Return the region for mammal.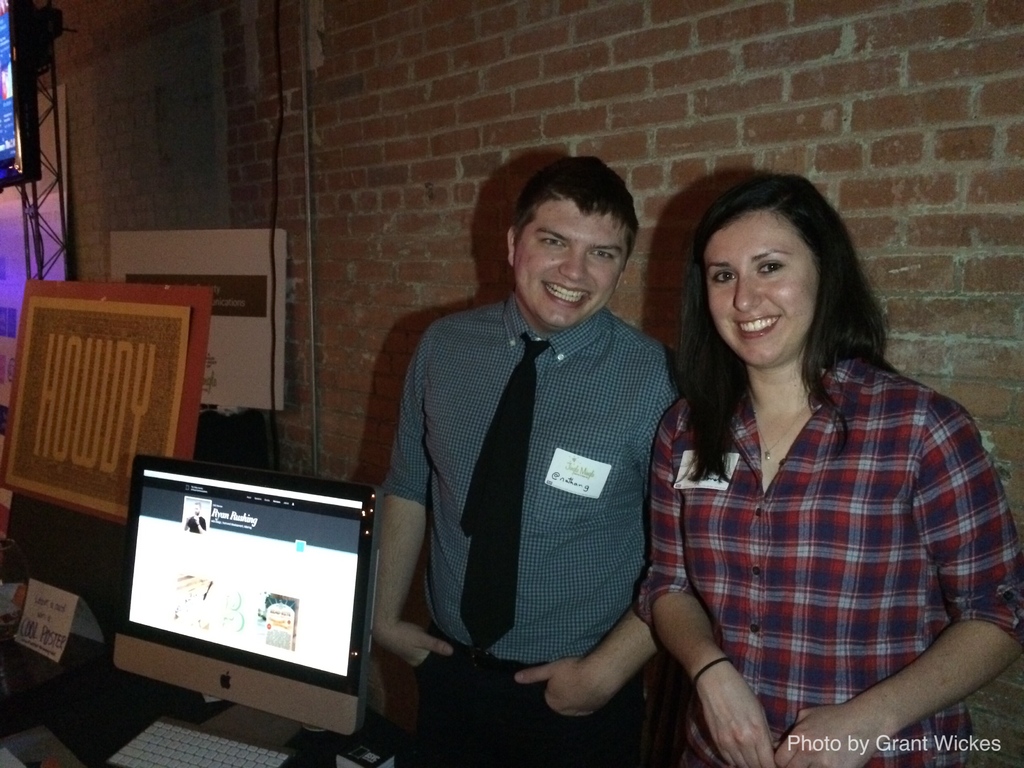
bbox=[184, 503, 207, 535].
